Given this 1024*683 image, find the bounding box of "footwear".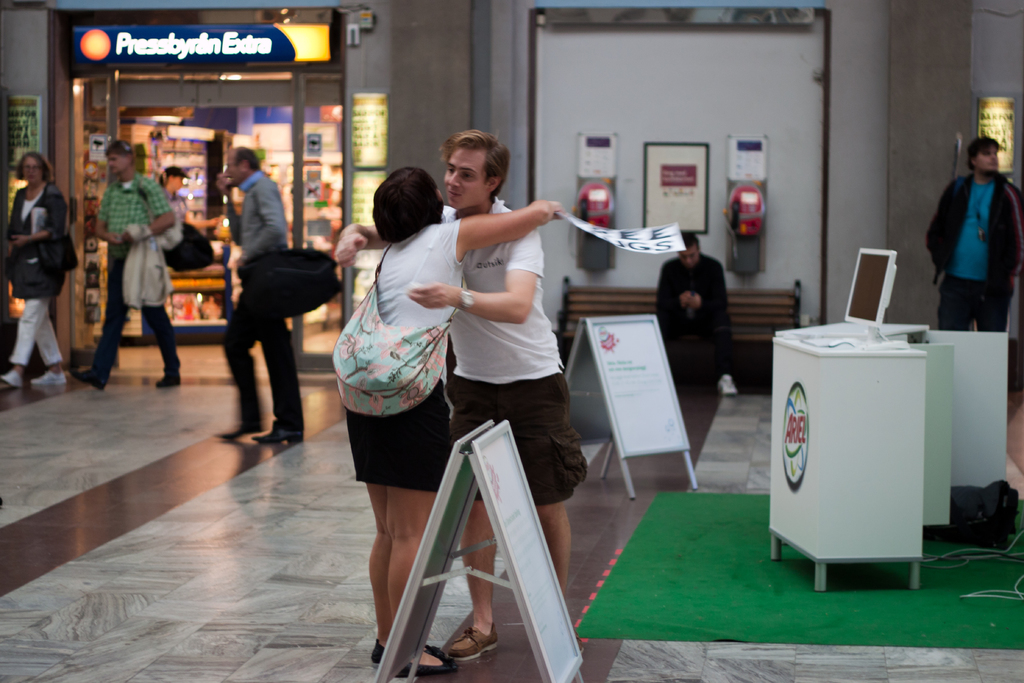
rect(382, 644, 461, 678).
